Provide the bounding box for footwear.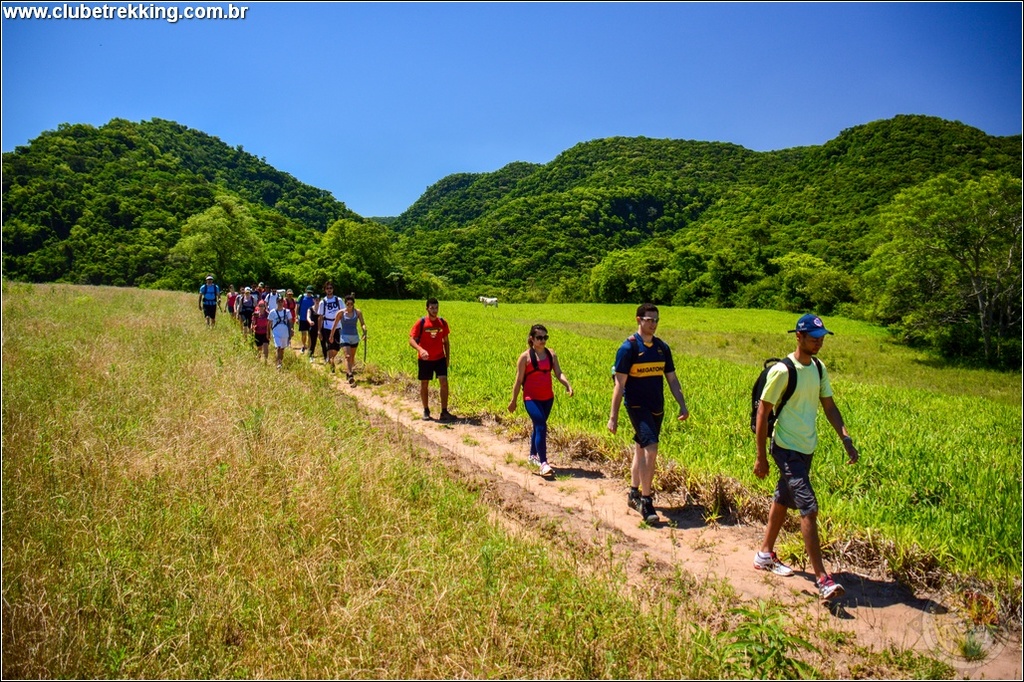
{"x1": 813, "y1": 569, "x2": 855, "y2": 601}.
